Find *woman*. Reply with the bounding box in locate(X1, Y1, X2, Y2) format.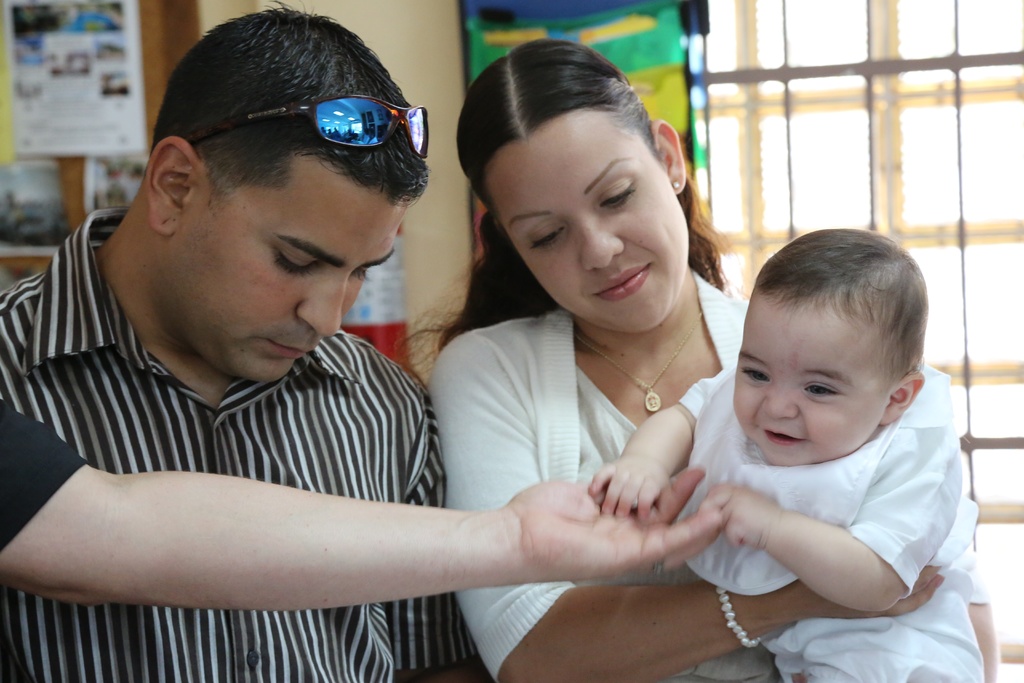
locate(398, 38, 996, 681).
